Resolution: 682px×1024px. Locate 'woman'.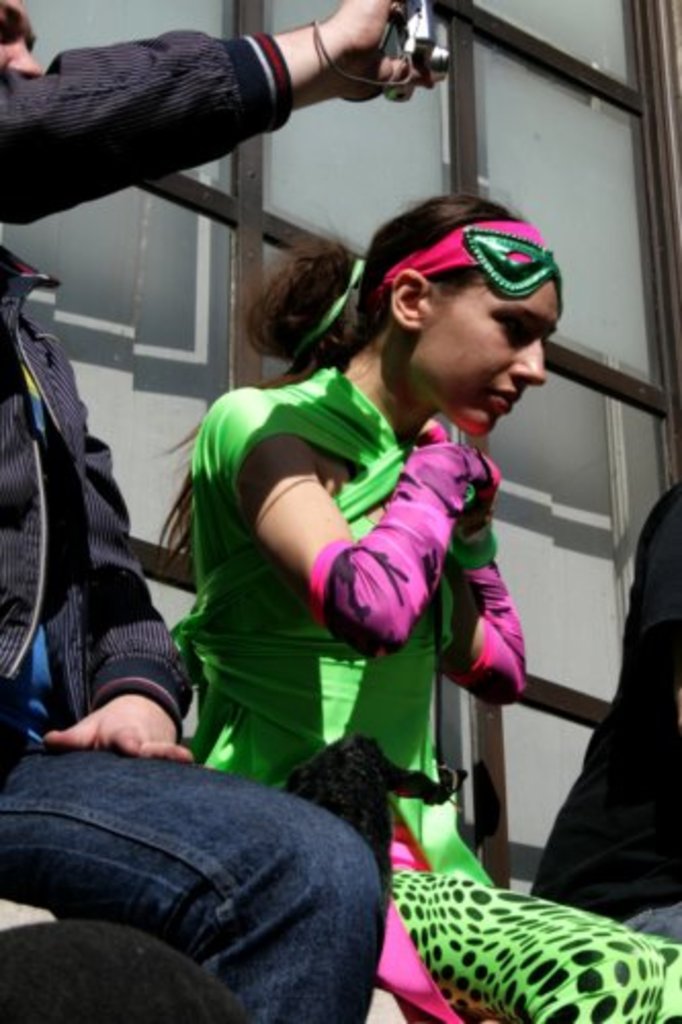
pyautogui.locateOnScreen(121, 137, 580, 952).
